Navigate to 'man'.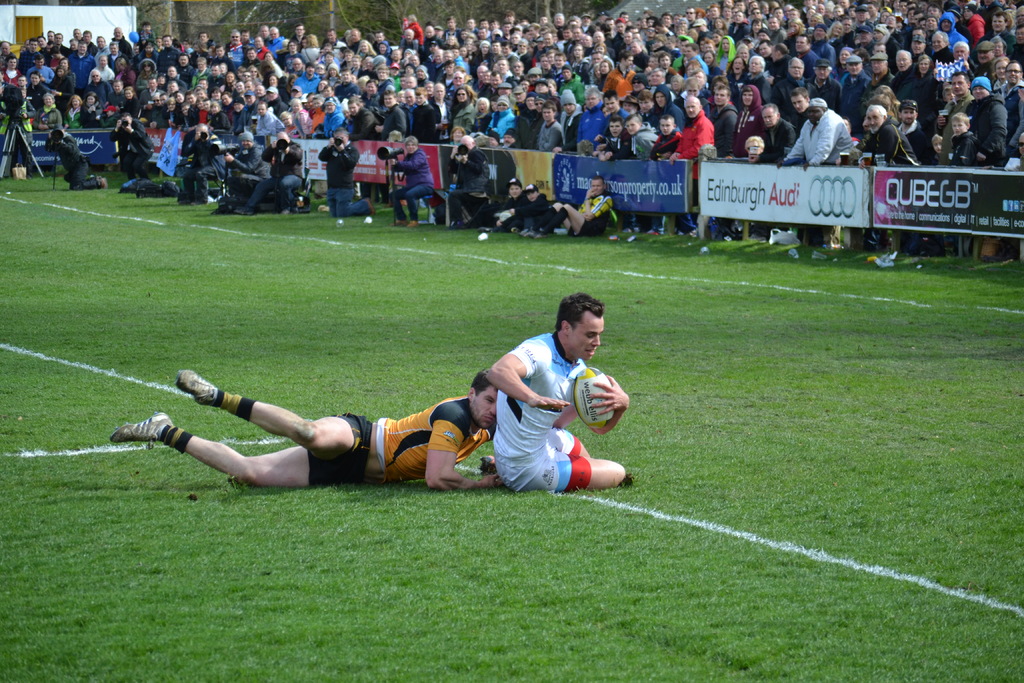
Navigation target: bbox(221, 128, 275, 186).
